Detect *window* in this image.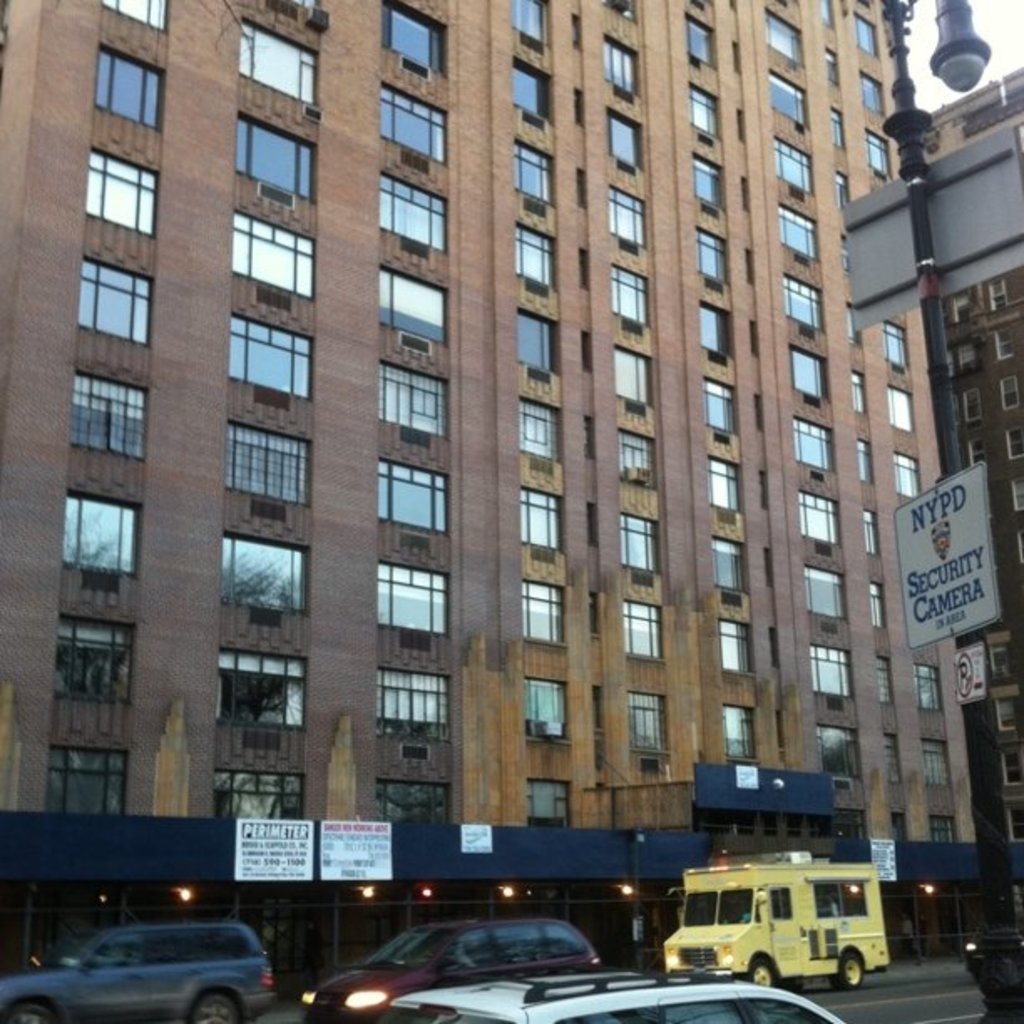
Detection: <box>512,151,550,218</box>.
